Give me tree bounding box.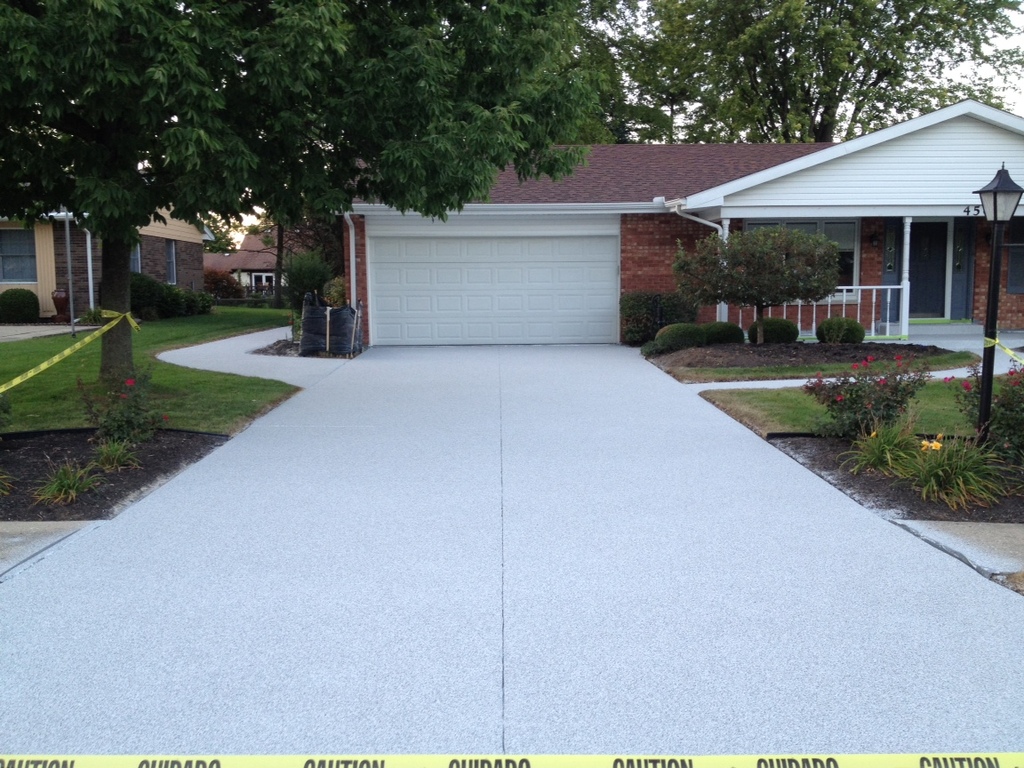
(x1=601, y1=0, x2=1023, y2=144).
